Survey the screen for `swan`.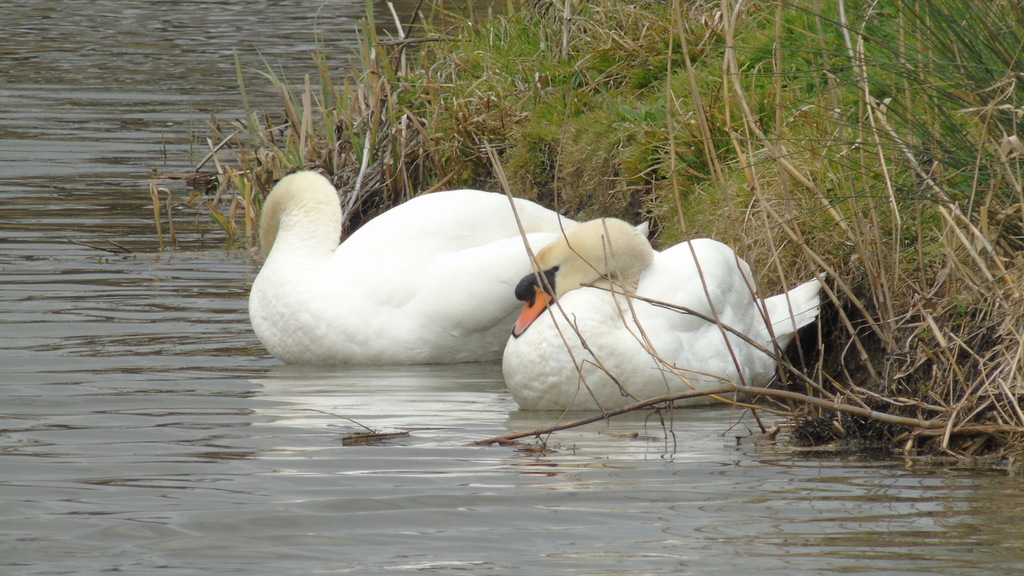
Survey found: x1=239 y1=168 x2=653 y2=367.
